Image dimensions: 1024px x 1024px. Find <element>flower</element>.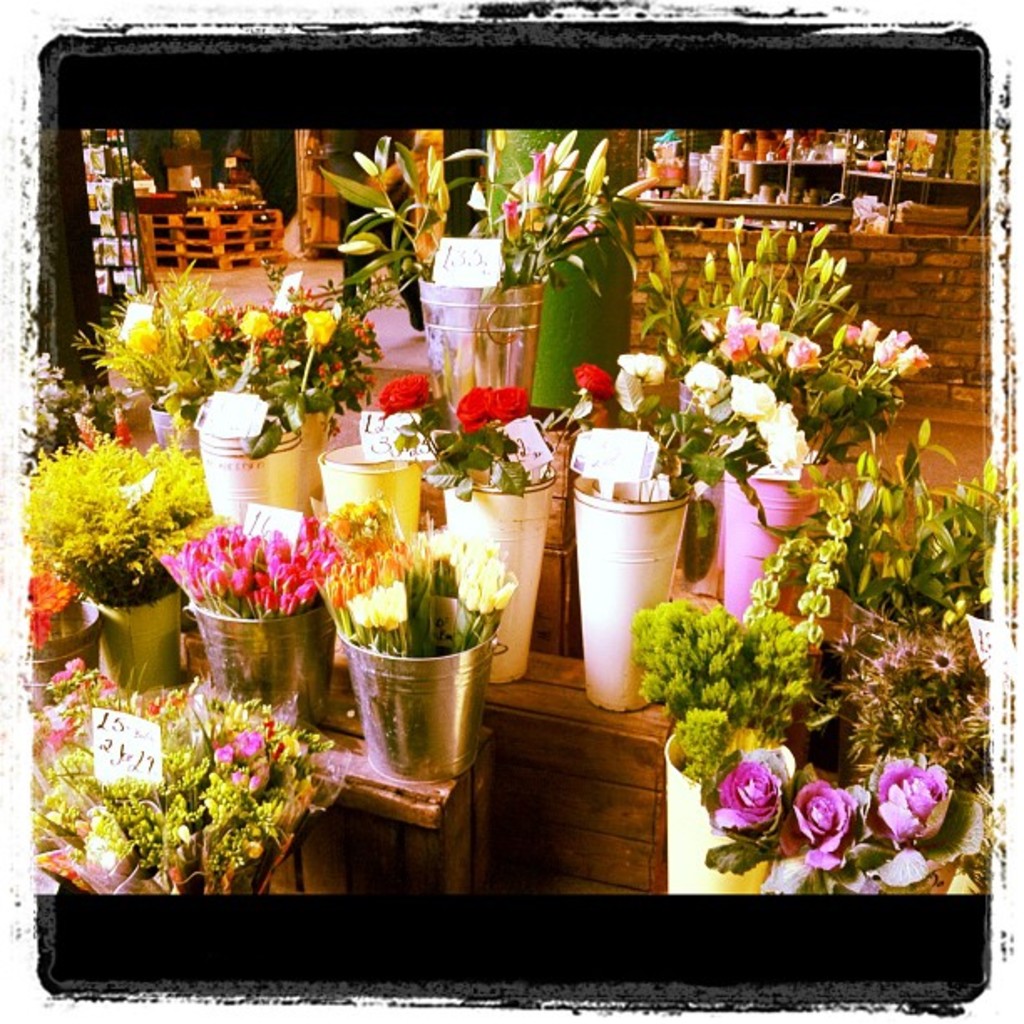
bbox=(375, 371, 430, 408).
